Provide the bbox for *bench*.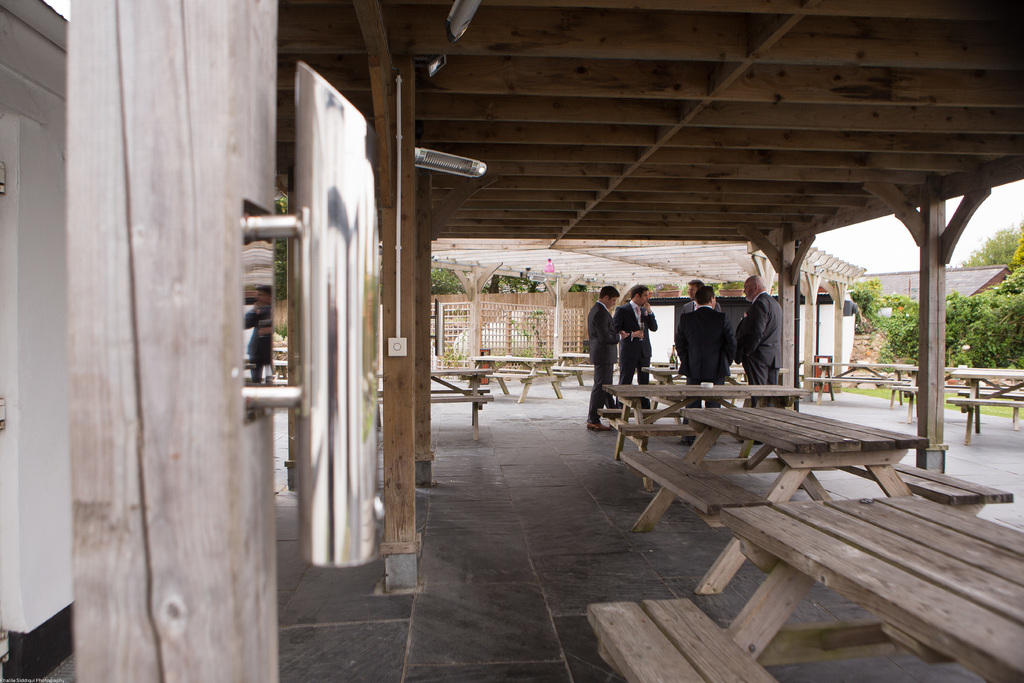
l=620, t=403, r=1016, b=598.
